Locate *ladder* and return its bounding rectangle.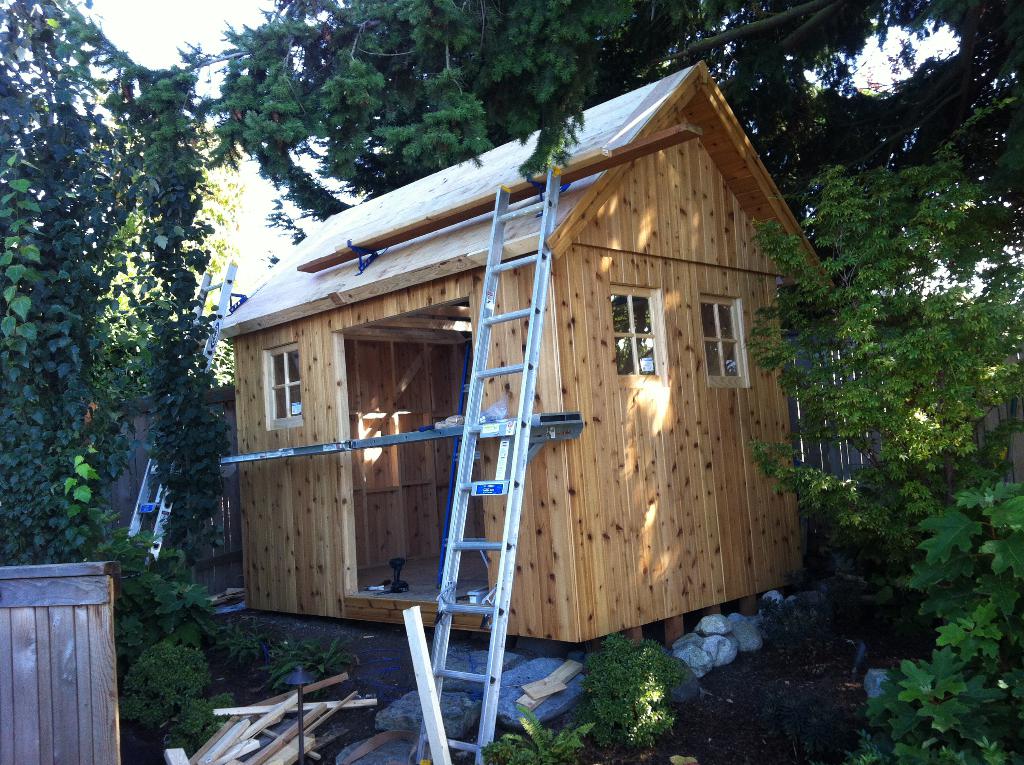
{"x1": 392, "y1": 166, "x2": 573, "y2": 764}.
